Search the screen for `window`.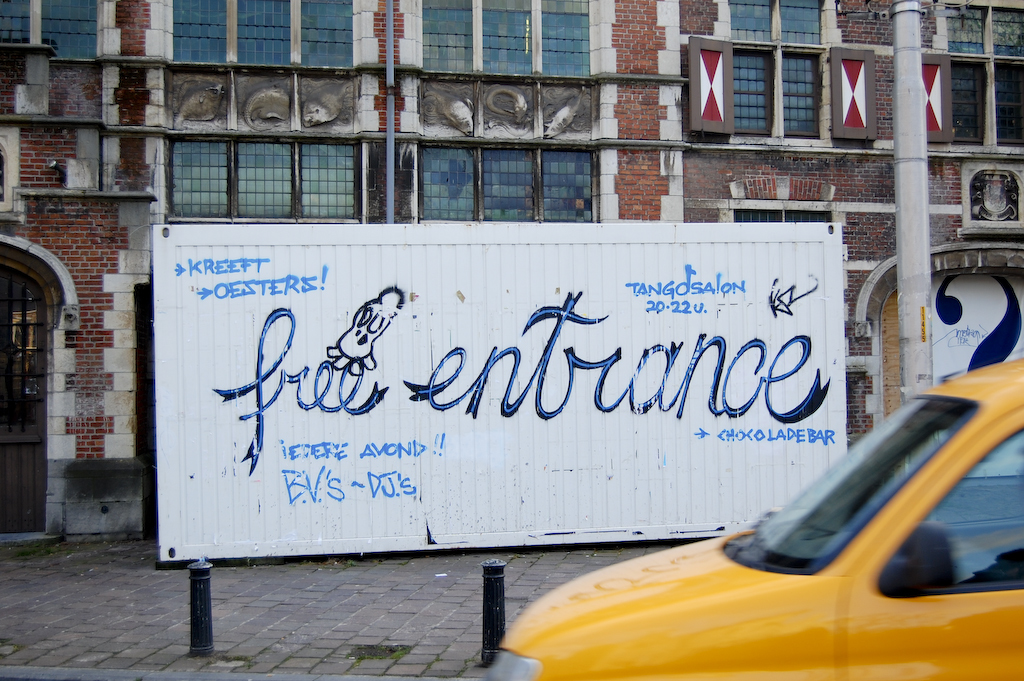
Found at locate(418, 142, 598, 225).
